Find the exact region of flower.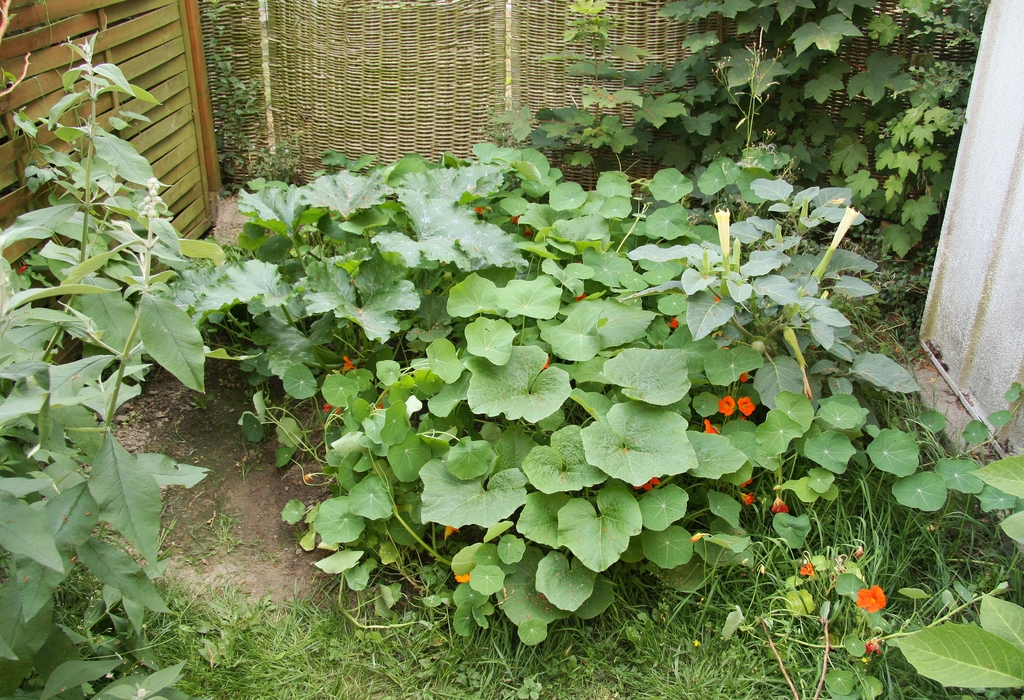
Exact region: [771, 495, 790, 514].
